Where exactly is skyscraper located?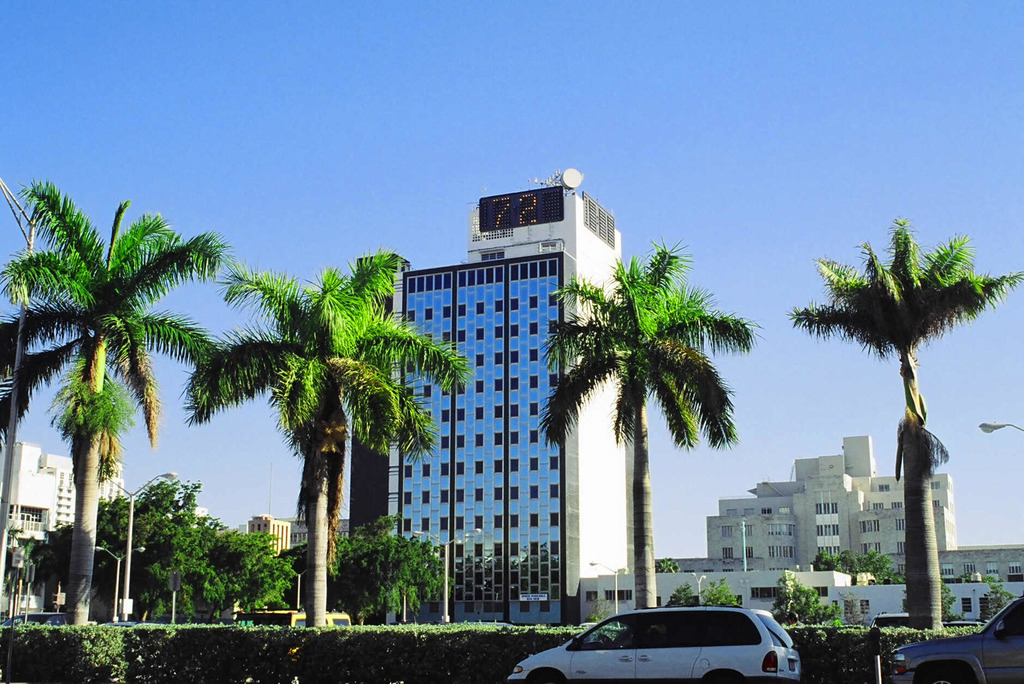
Its bounding box is [x1=391, y1=173, x2=636, y2=628].
